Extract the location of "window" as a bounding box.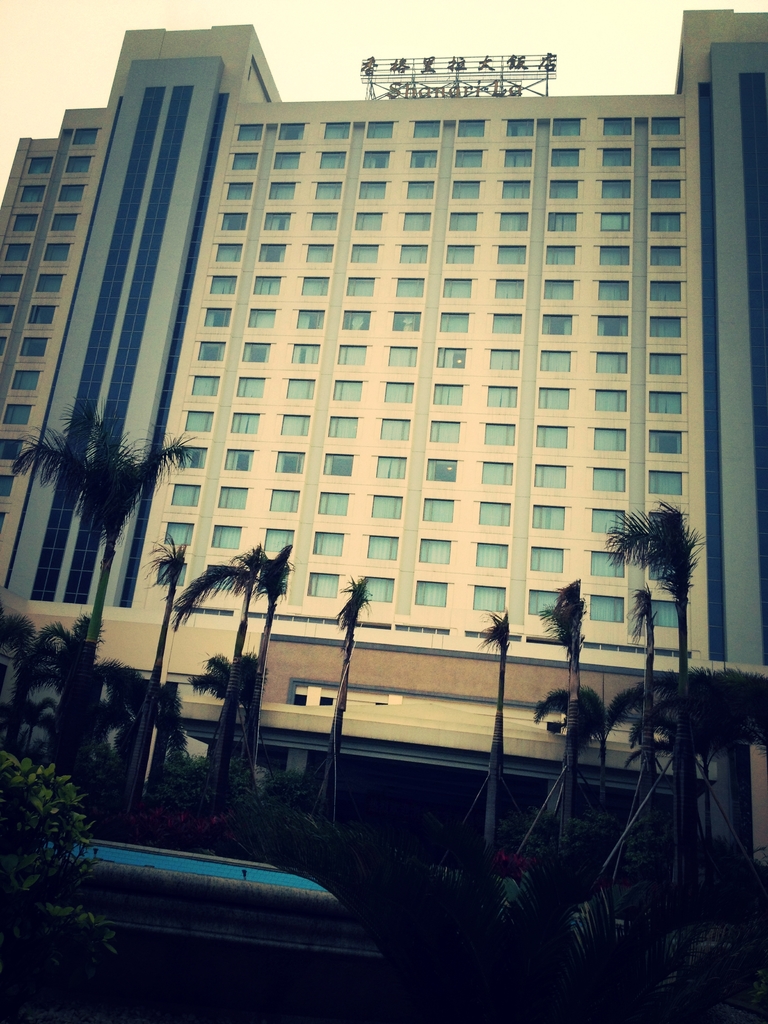
bbox=(537, 388, 572, 407).
